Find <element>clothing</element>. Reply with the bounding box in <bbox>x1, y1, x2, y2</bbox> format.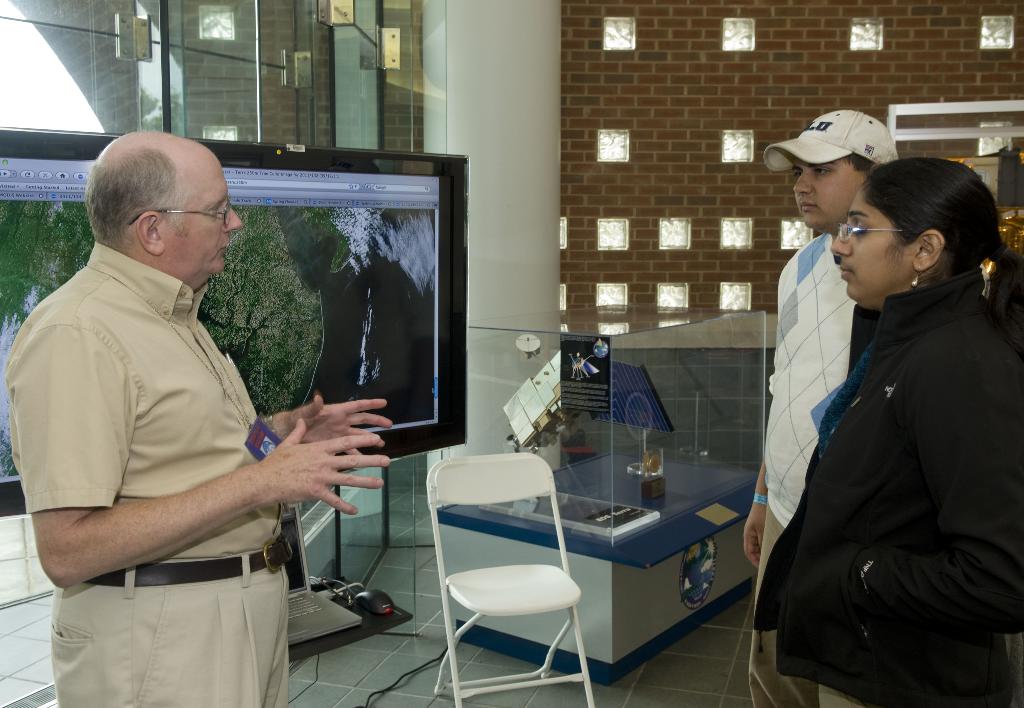
<bbox>764, 229, 867, 707</bbox>.
